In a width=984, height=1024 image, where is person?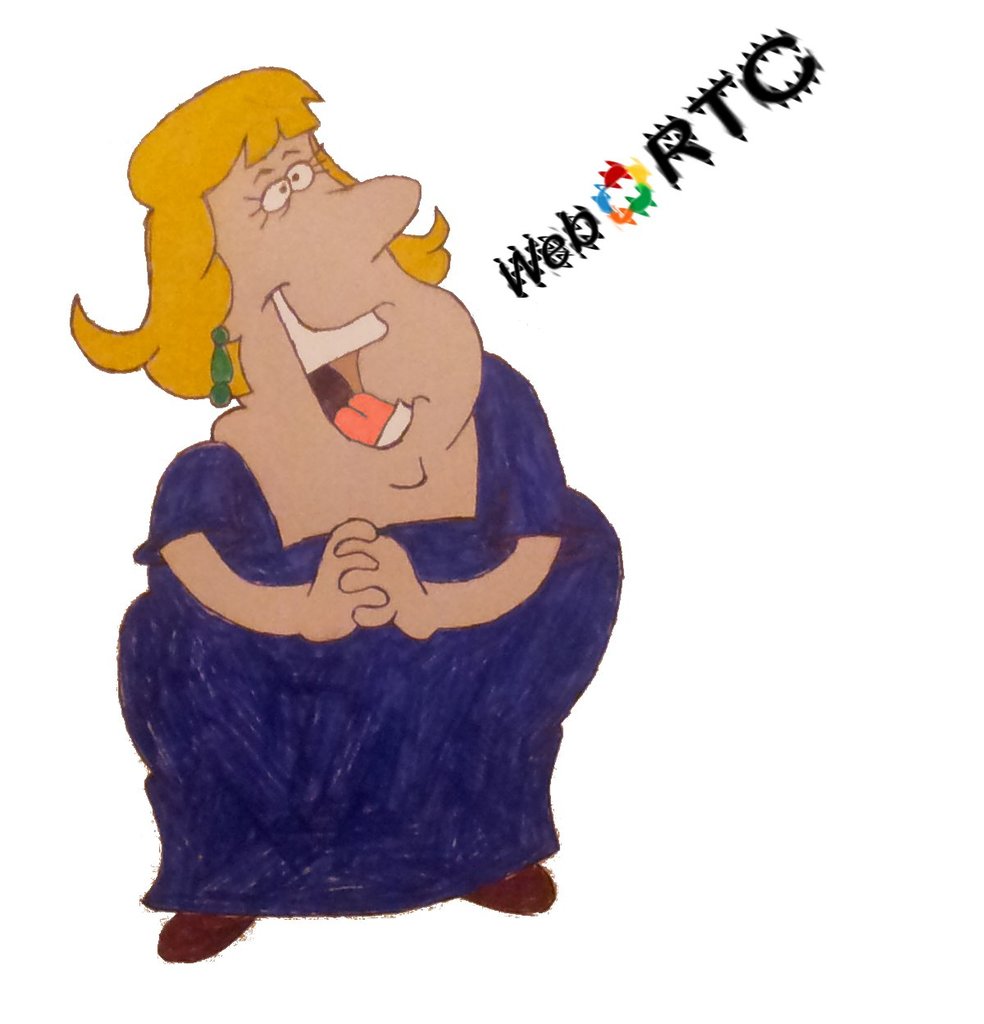
(66,63,624,961).
